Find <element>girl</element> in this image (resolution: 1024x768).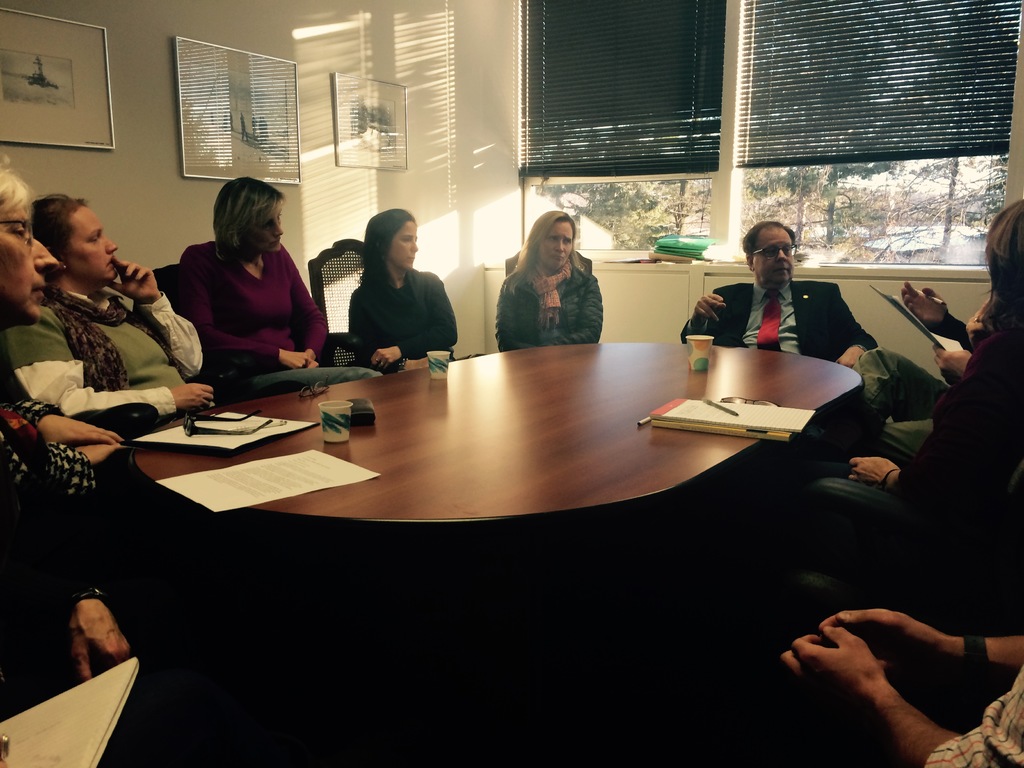
locate(495, 209, 605, 351).
